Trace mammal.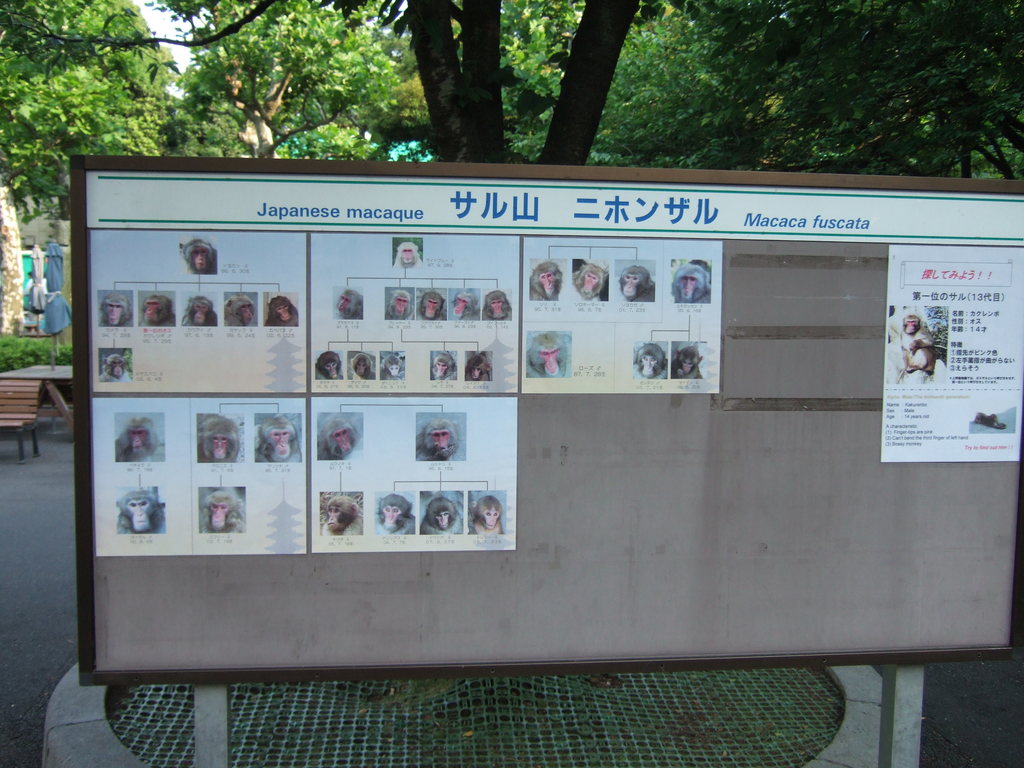
Traced to crop(415, 417, 457, 460).
